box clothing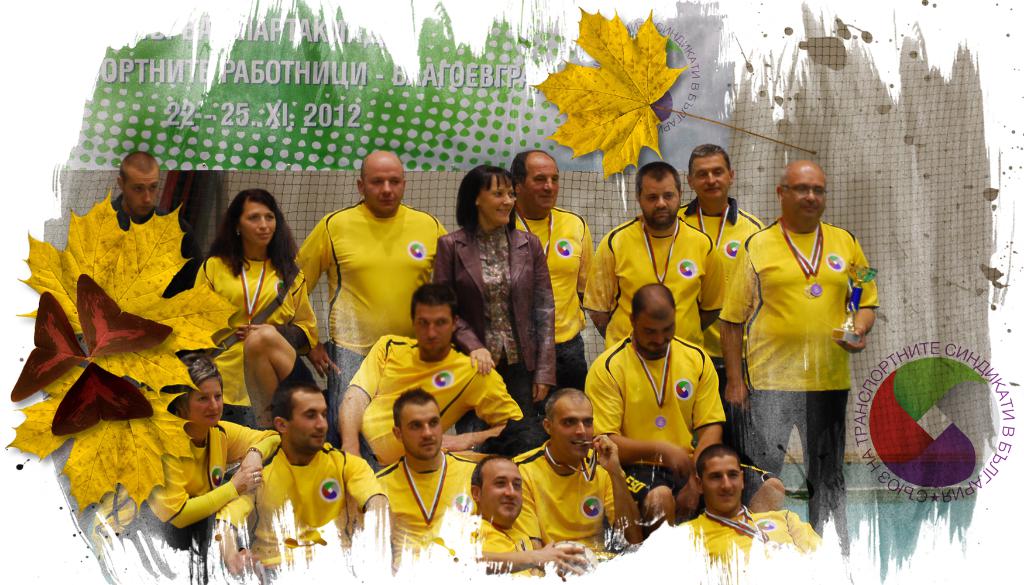
<region>267, 335, 536, 482</region>
